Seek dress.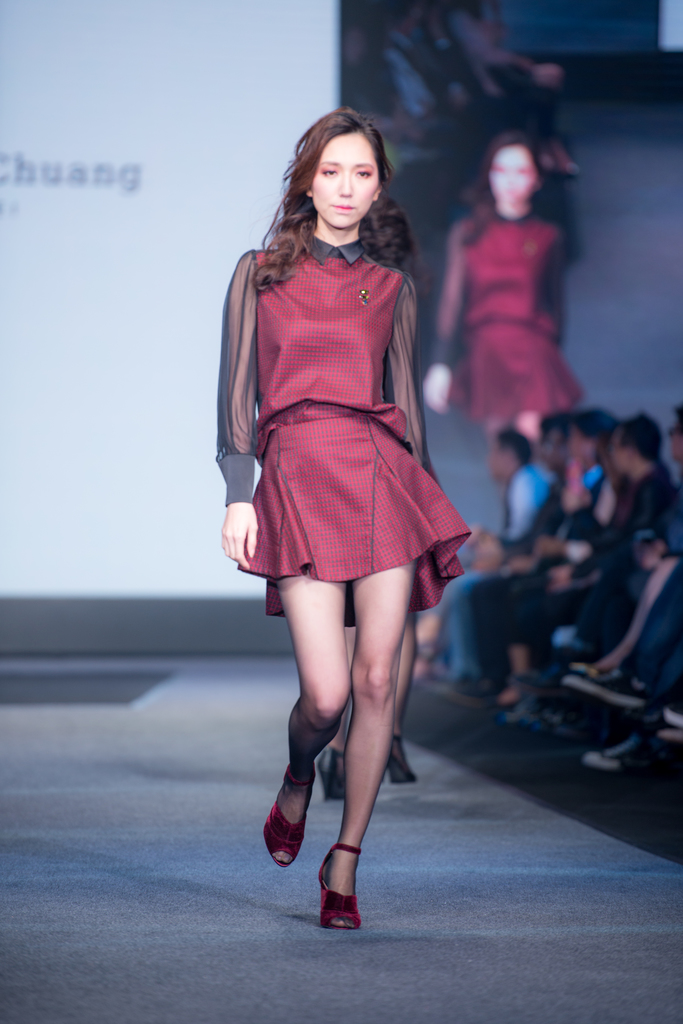
BBox(428, 212, 582, 419).
